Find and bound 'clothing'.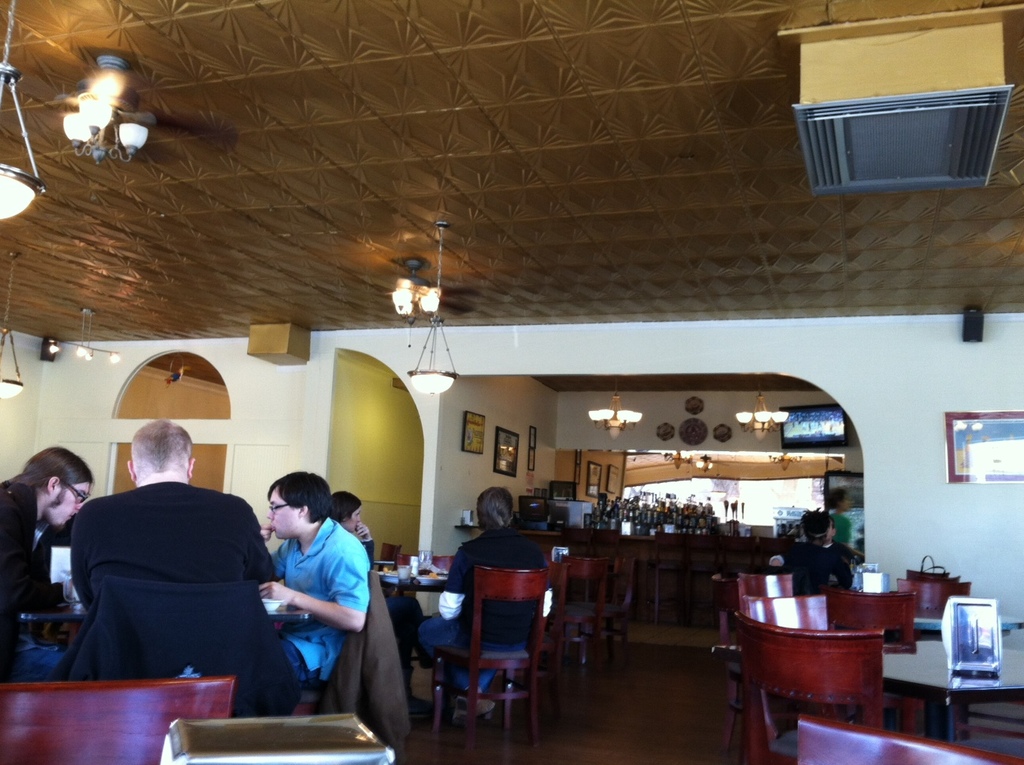
Bound: {"left": 0, "top": 474, "right": 47, "bottom": 675}.
